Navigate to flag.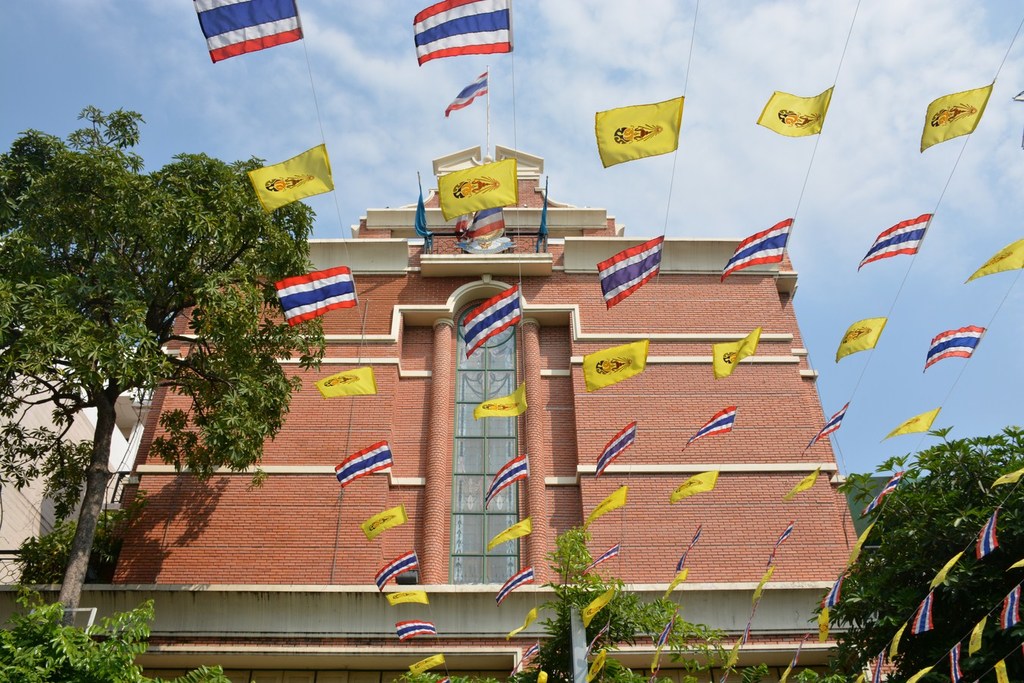
Navigation target: (653, 615, 675, 671).
